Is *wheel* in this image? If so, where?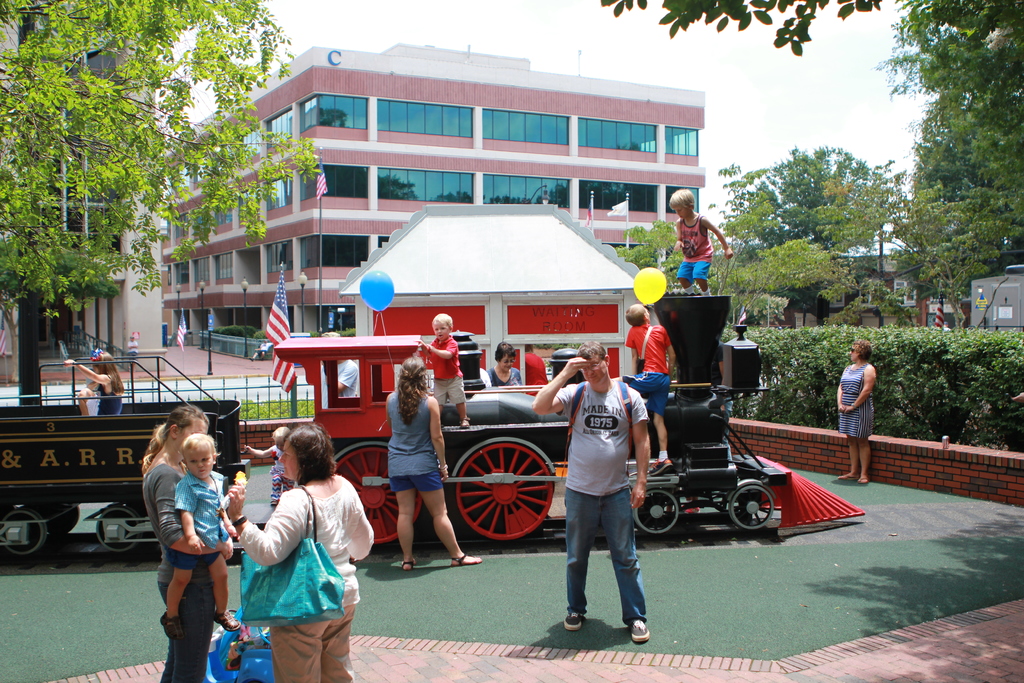
Yes, at bbox=(632, 484, 680, 538).
